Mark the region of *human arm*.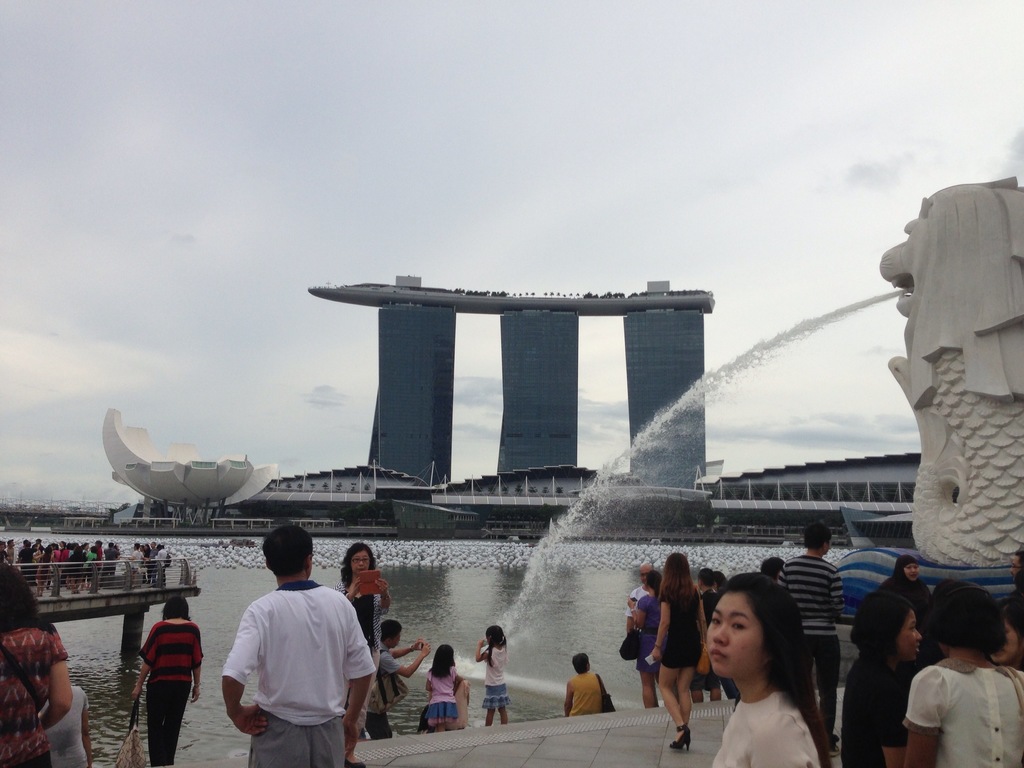
Region: box=[755, 725, 823, 767].
